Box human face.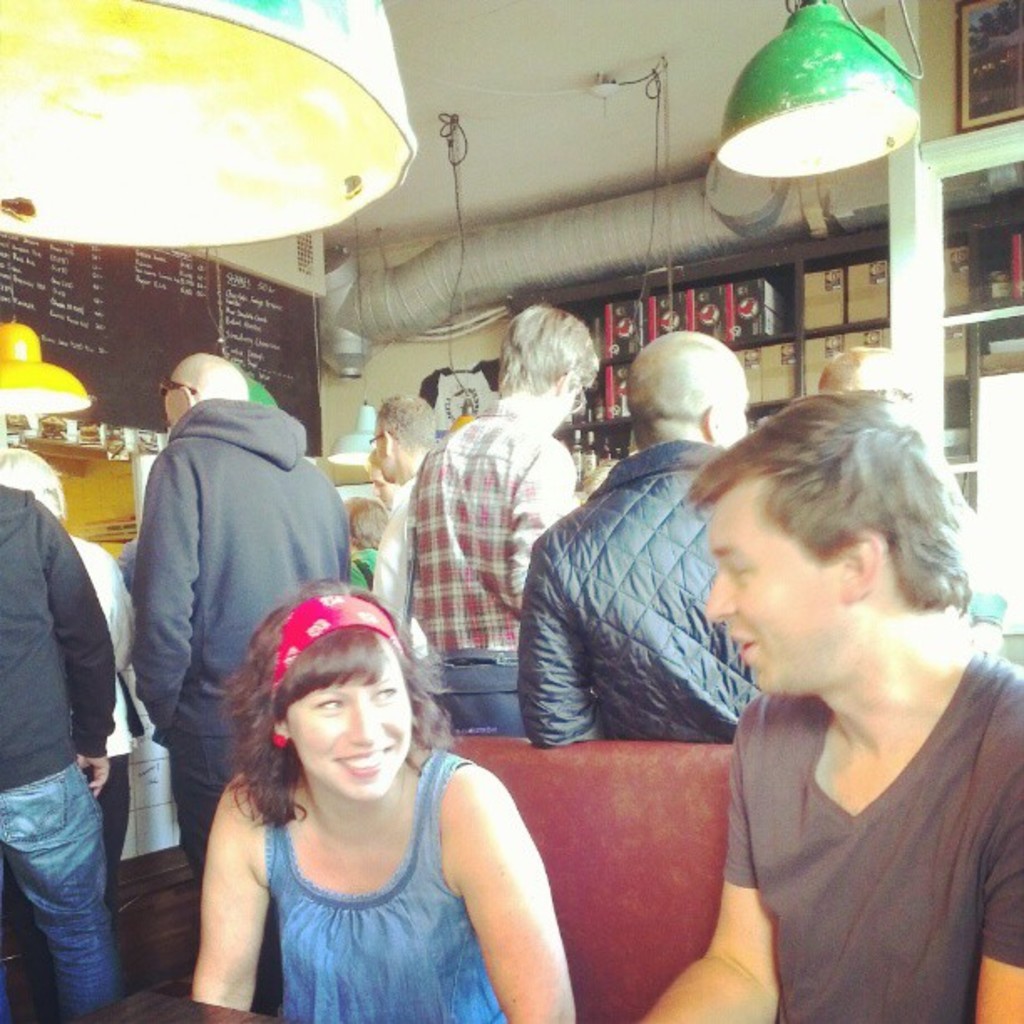
pyautogui.locateOnScreen(293, 639, 413, 801).
